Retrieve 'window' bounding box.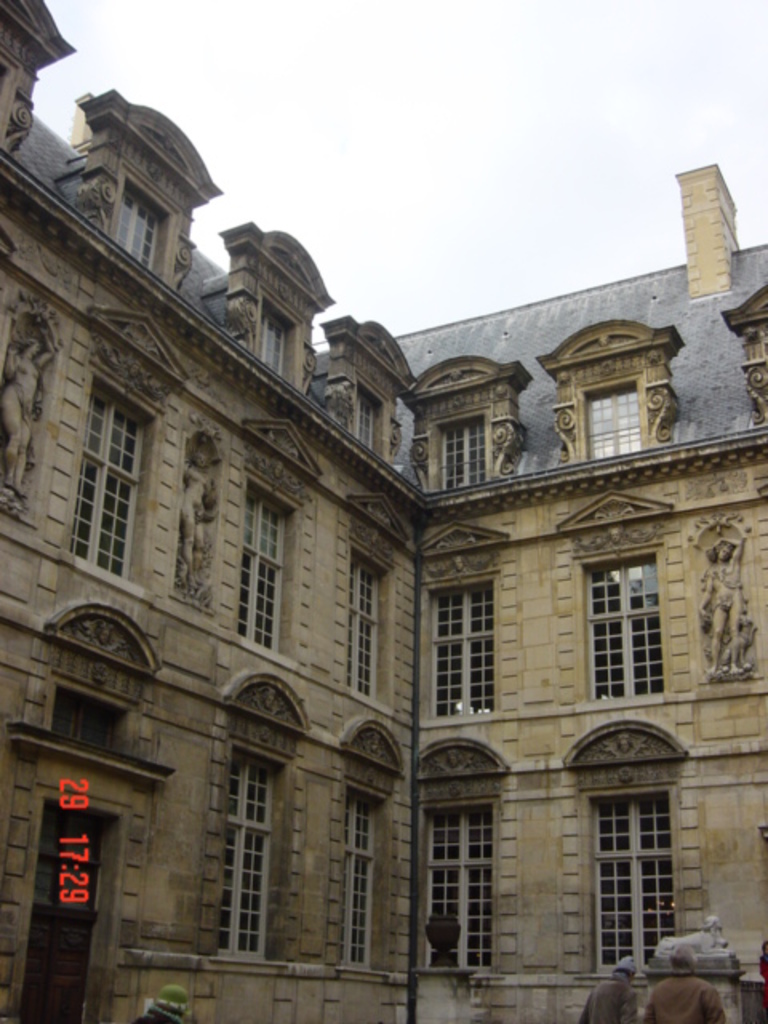
Bounding box: detection(219, 757, 264, 952).
